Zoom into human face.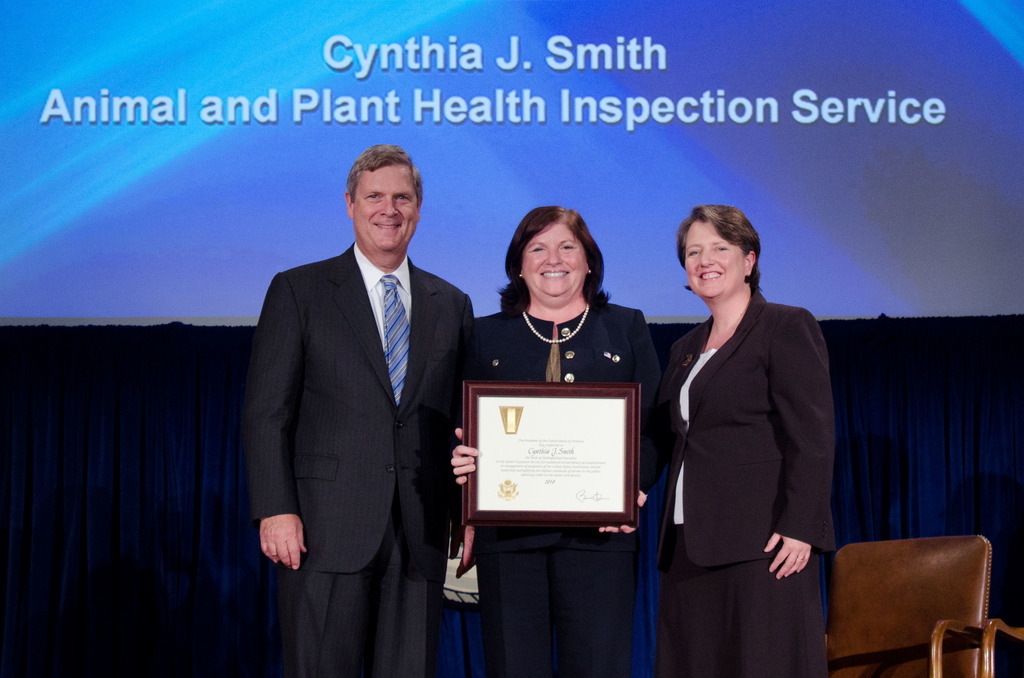
Zoom target: <bbox>522, 222, 589, 300</bbox>.
